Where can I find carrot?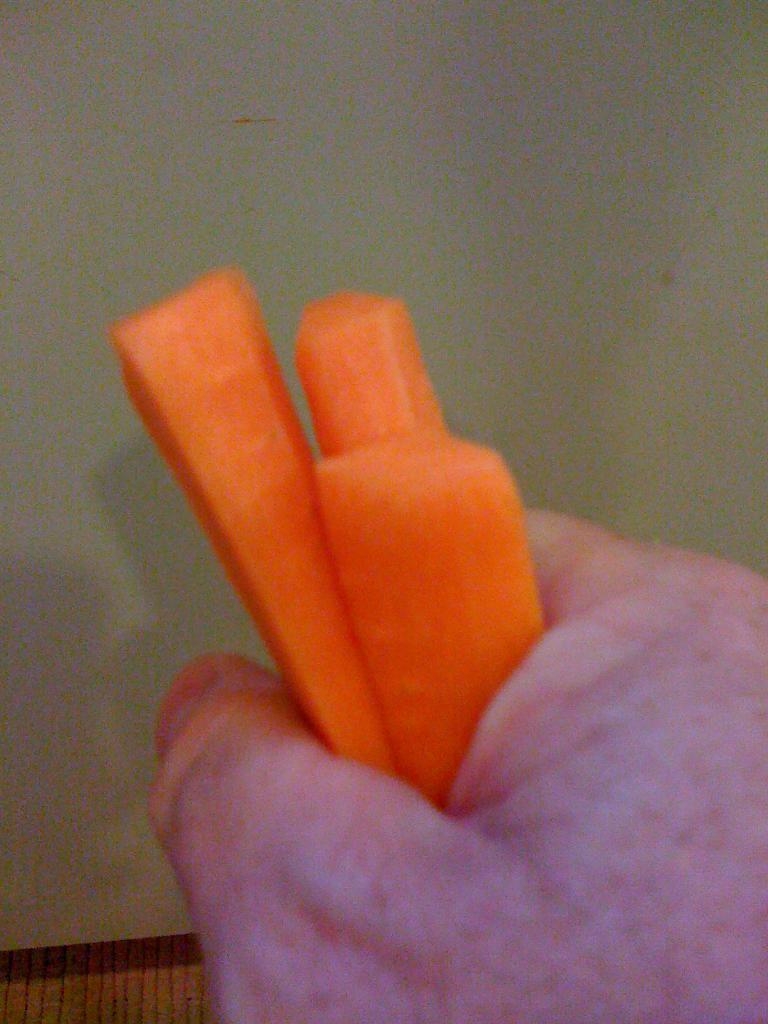
You can find it at l=105, t=259, r=396, b=778.
